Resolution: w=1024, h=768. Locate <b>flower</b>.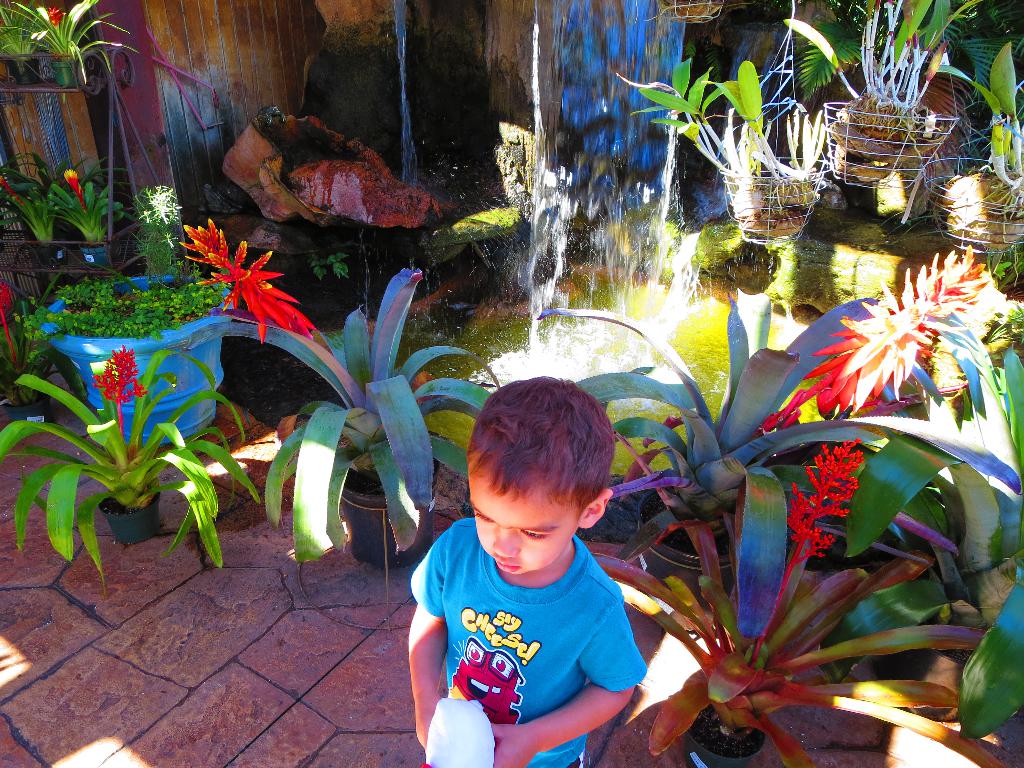
crop(40, 5, 67, 26).
